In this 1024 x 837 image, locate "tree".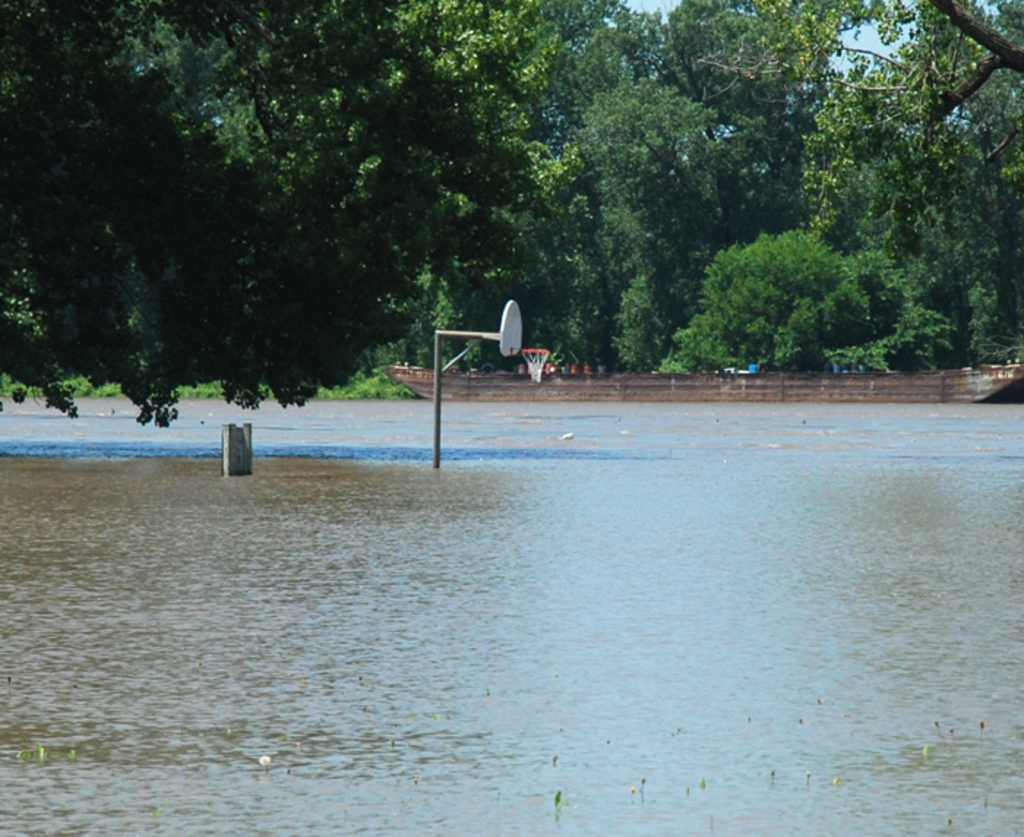
Bounding box: detection(699, 0, 1023, 224).
